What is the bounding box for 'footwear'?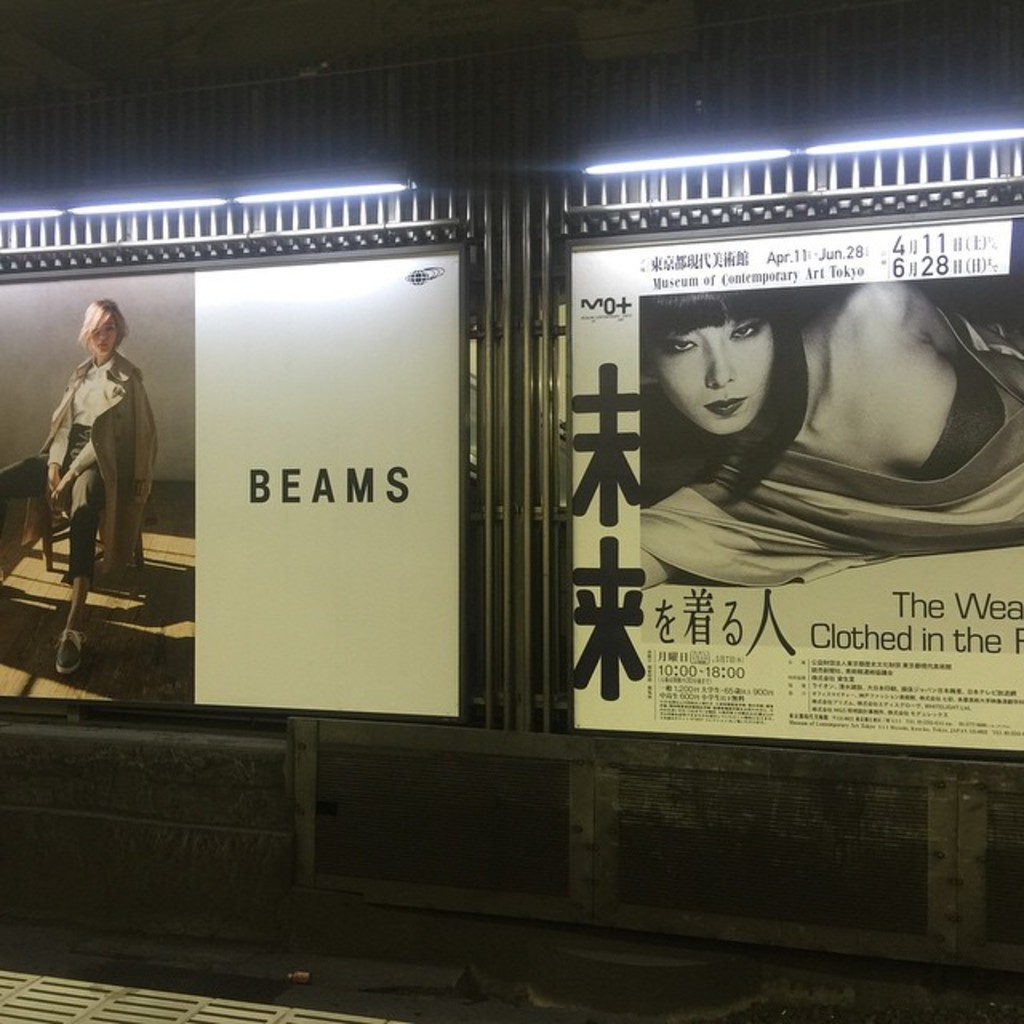
<box>51,632,85,675</box>.
